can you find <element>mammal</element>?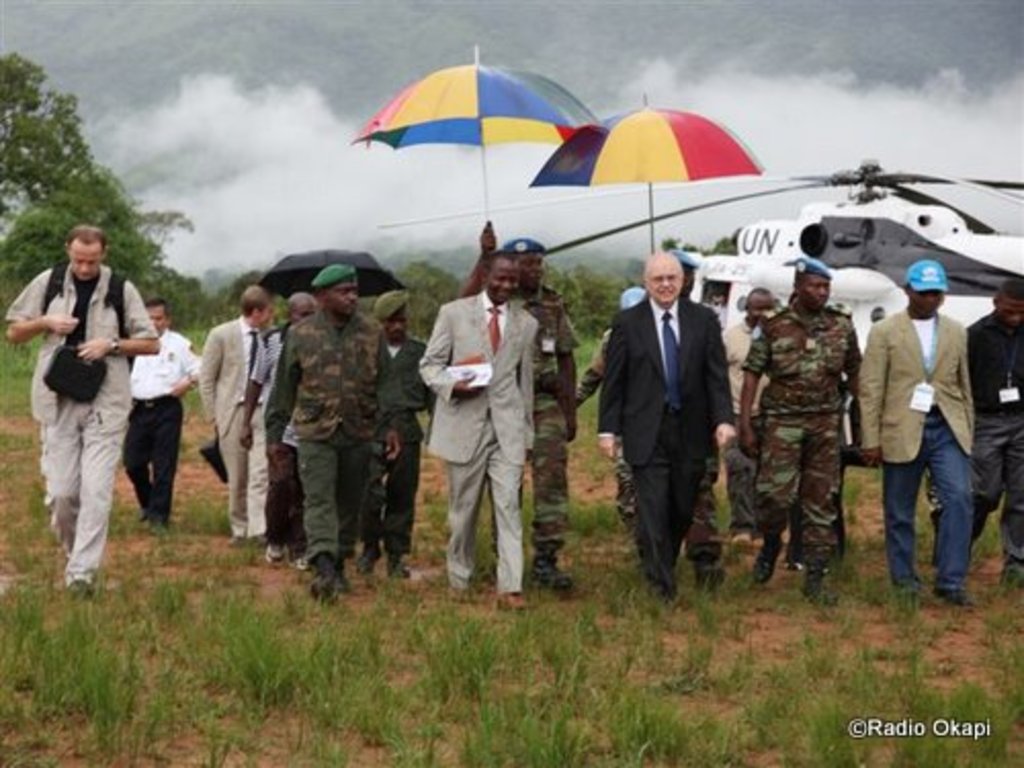
Yes, bounding box: (121, 297, 205, 526).
